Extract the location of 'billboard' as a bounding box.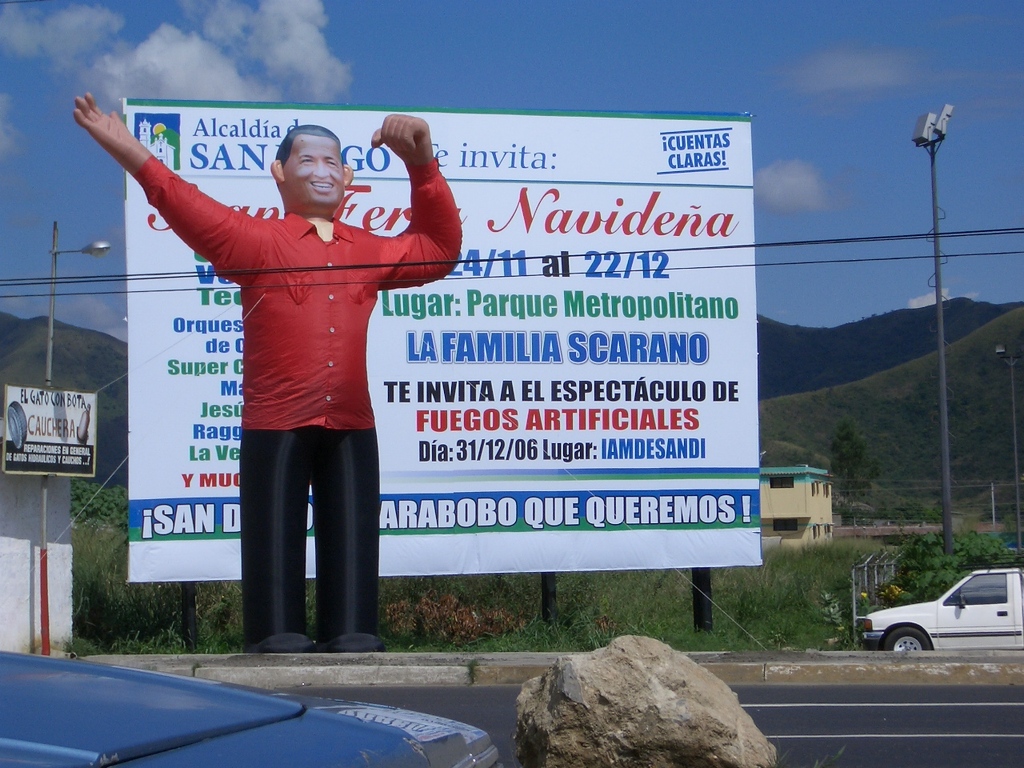
[x1=126, y1=110, x2=770, y2=574].
